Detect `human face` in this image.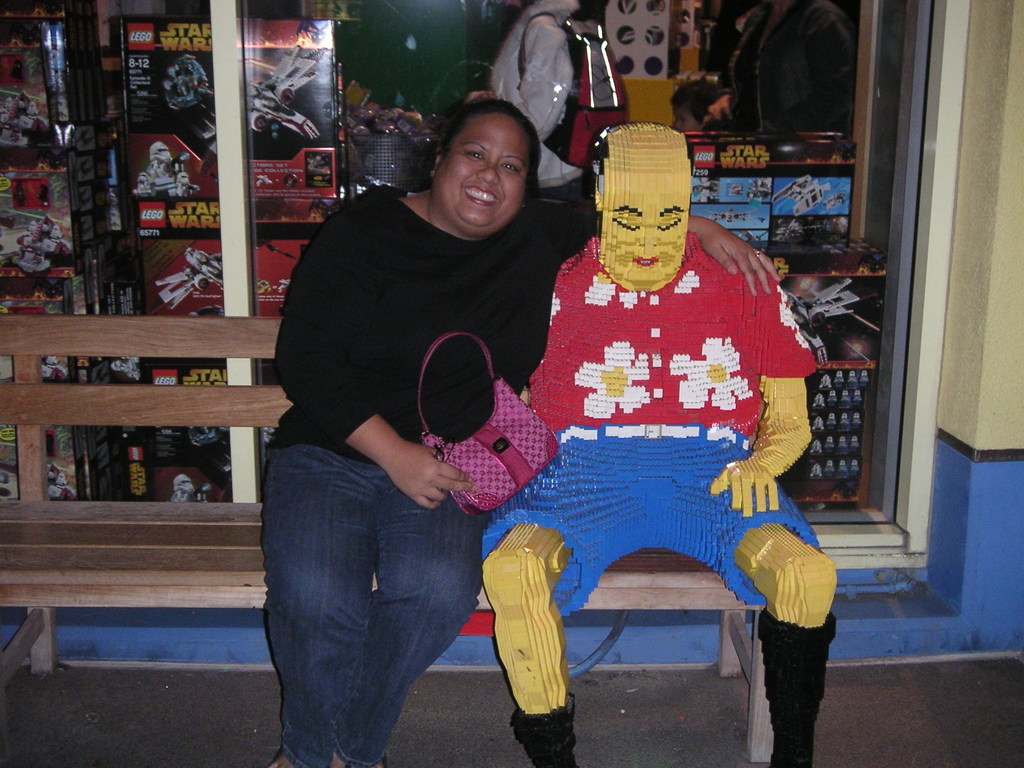
Detection: Rect(599, 173, 692, 293).
